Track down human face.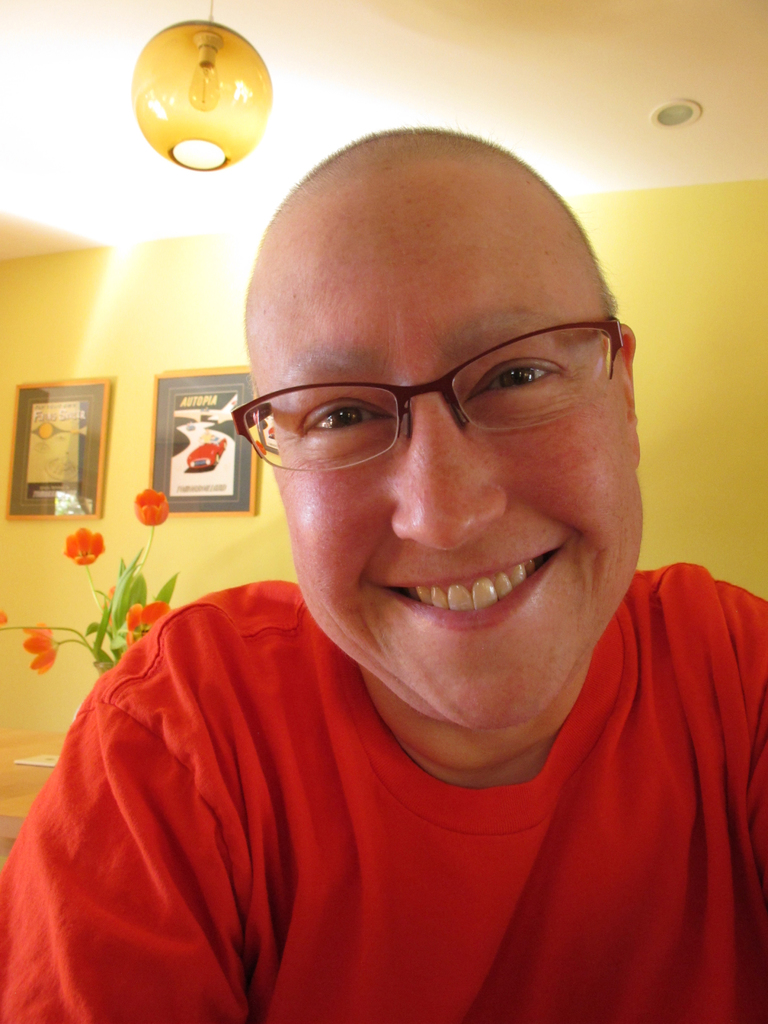
Tracked to [245, 165, 642, 730].
